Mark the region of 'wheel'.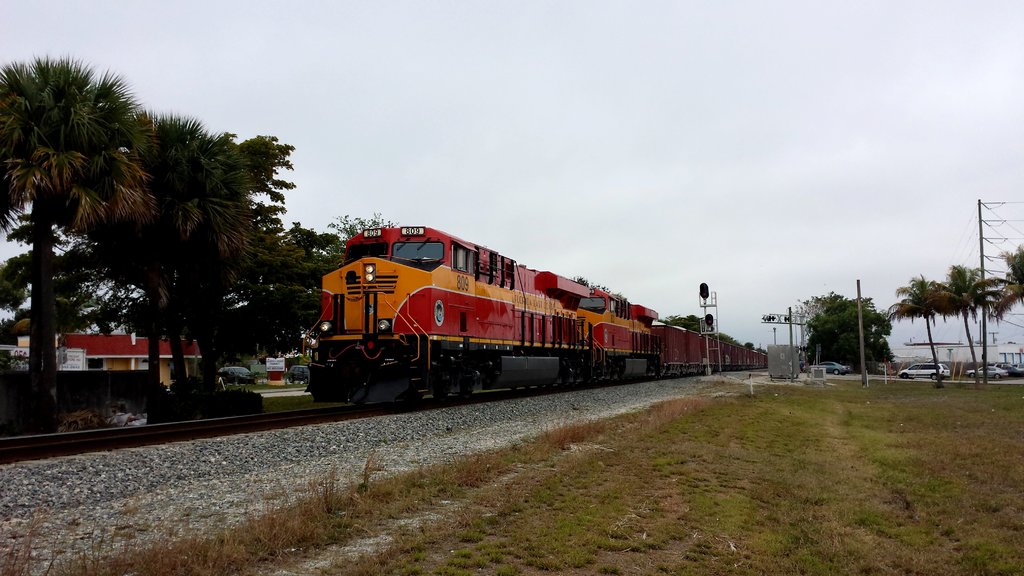
Region: <region>933, 374, 937, 380</region>.
